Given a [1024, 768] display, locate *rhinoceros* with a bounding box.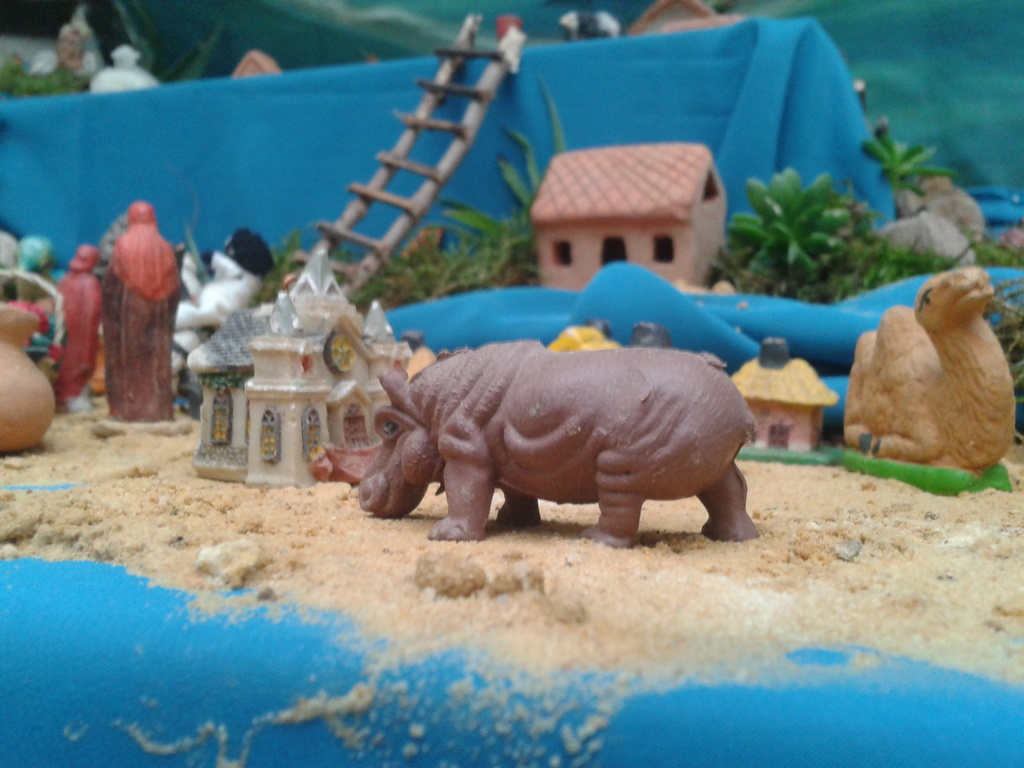
Located: select_region(356, 333, 759, 557).
